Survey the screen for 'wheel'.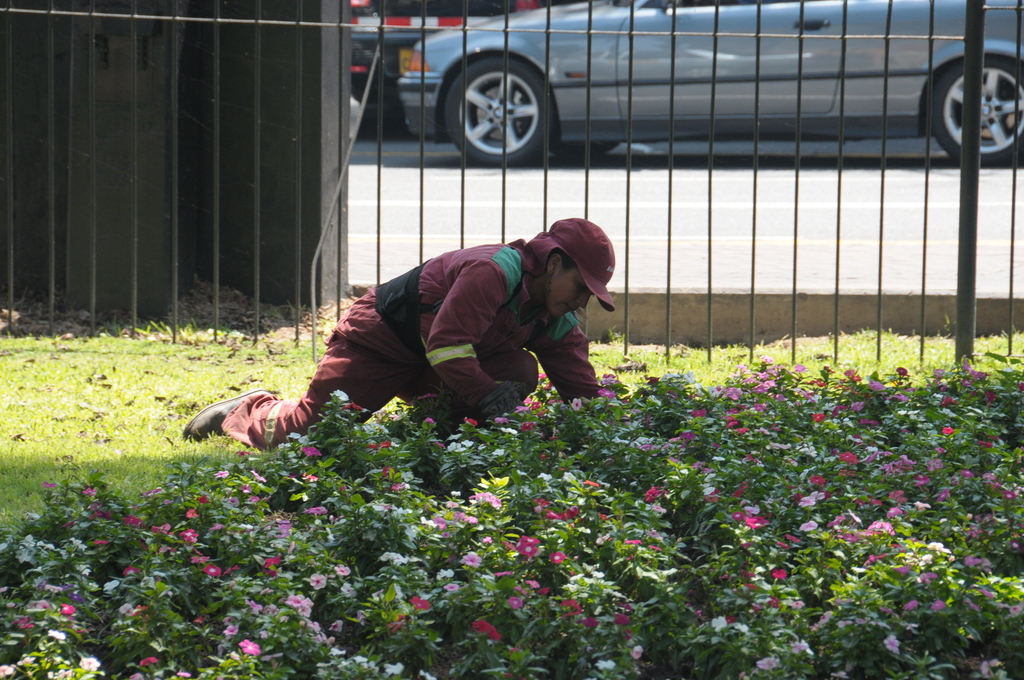
Survey found: (930,56,1023,165).
